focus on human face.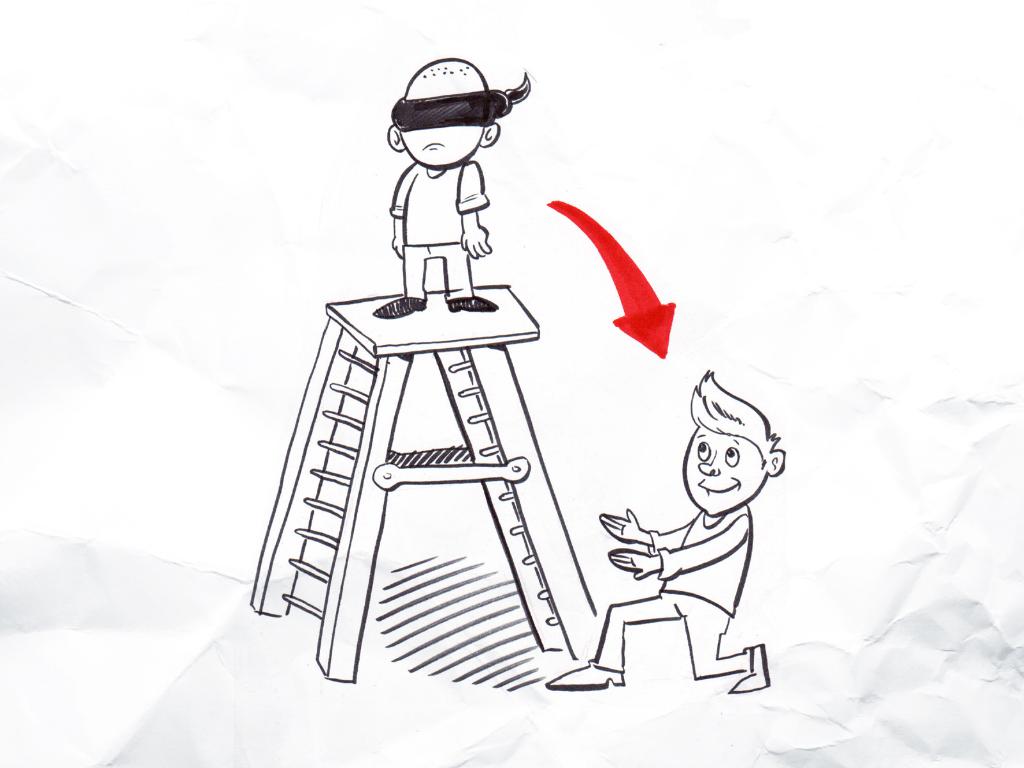
Focused at [left=400, top=79, right=485, bottom=168].
